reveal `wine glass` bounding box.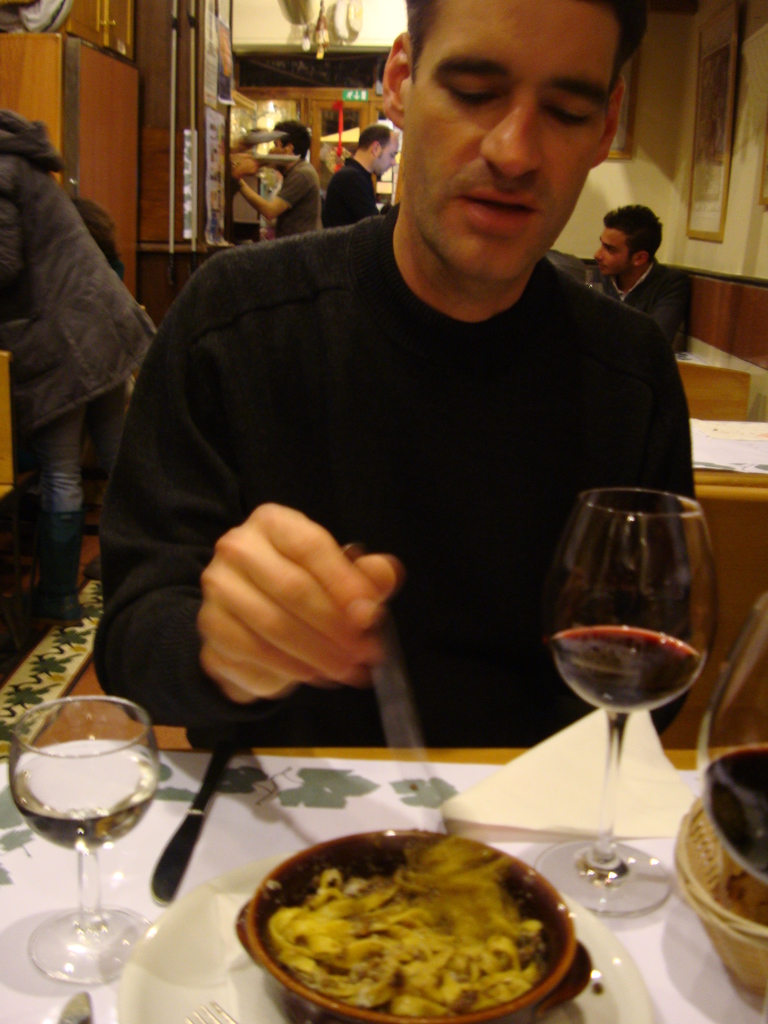
Revealed: 11/699/163/984.
